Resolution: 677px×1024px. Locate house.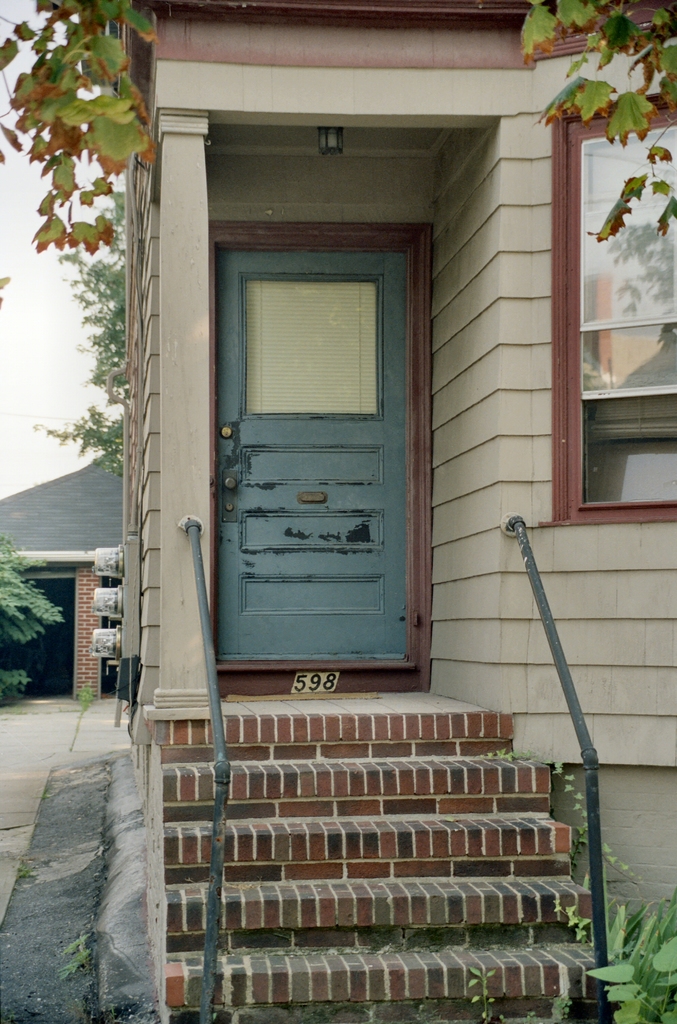
BBox(20, 24, 622, 917).
